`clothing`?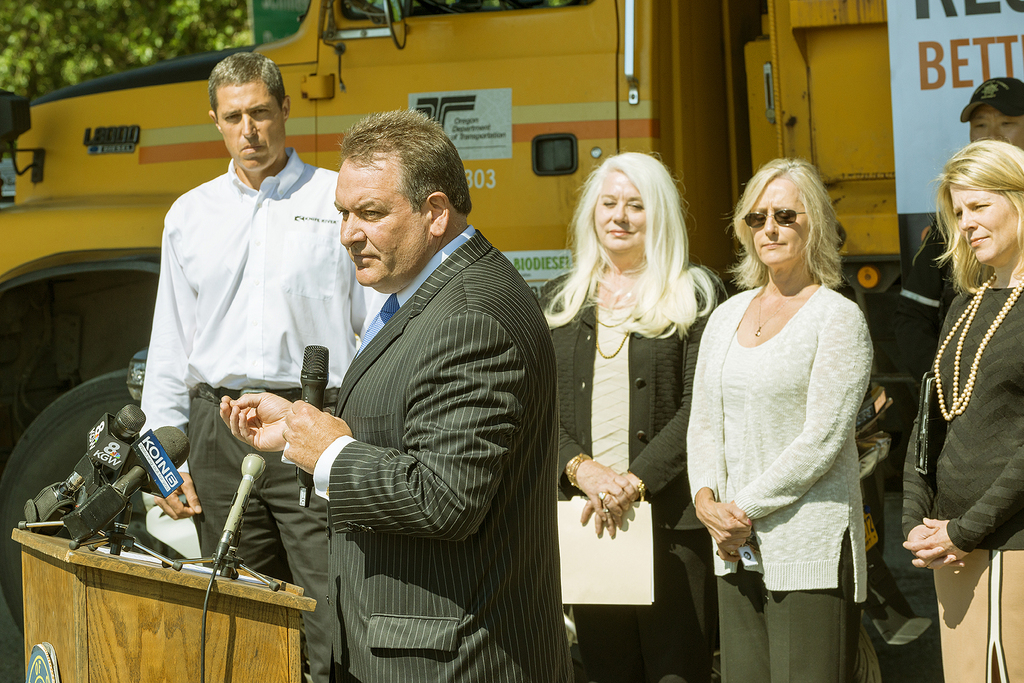
{"x1": 545, "y1": 271, "x2": 731, "y2": 682}
